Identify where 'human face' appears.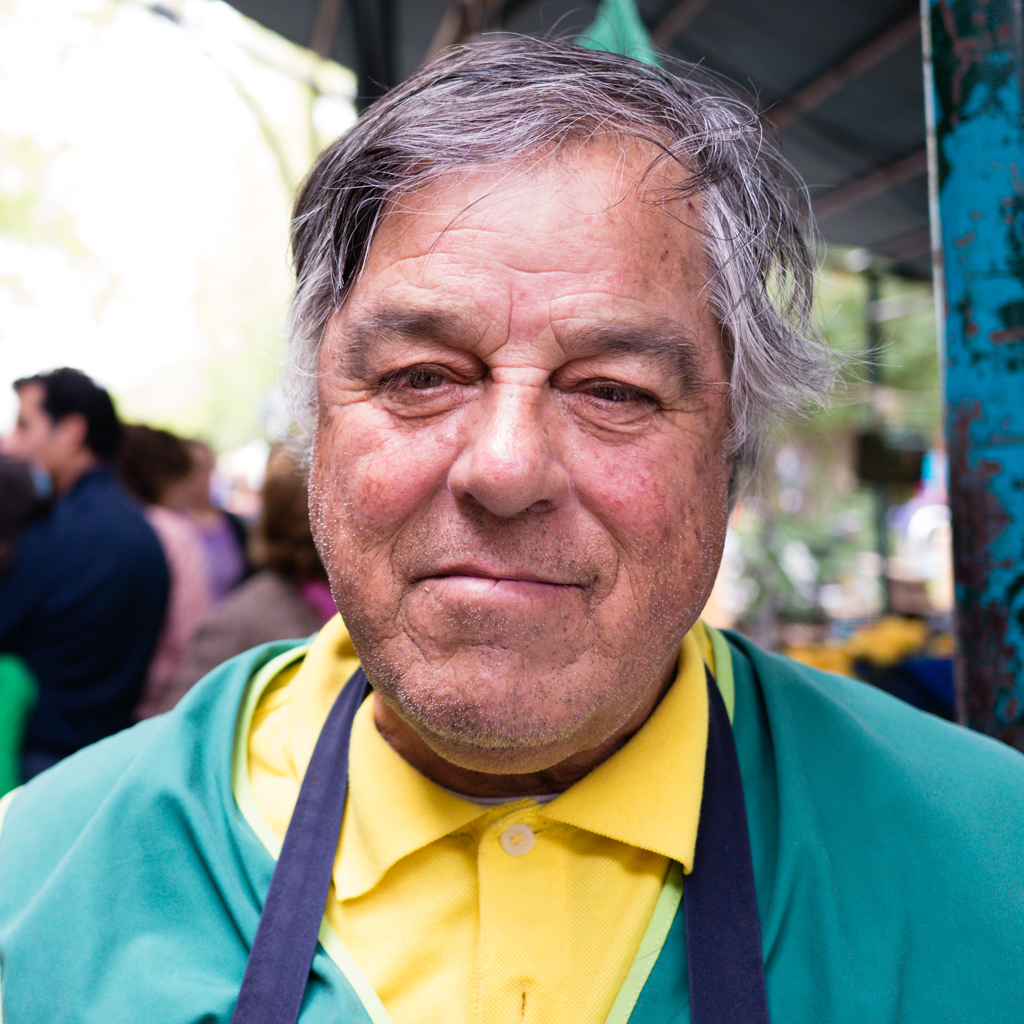
Appears at x1=2 y1=382 x2=61 y2=471.
